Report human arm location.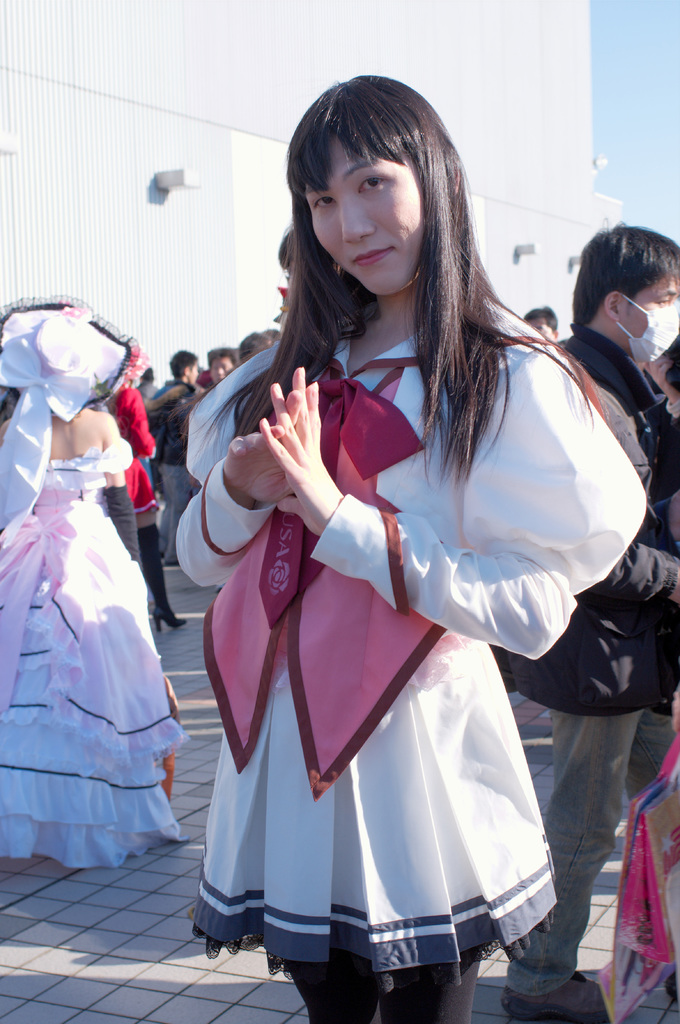
Report: BBox(167, 385, 300, 588).
